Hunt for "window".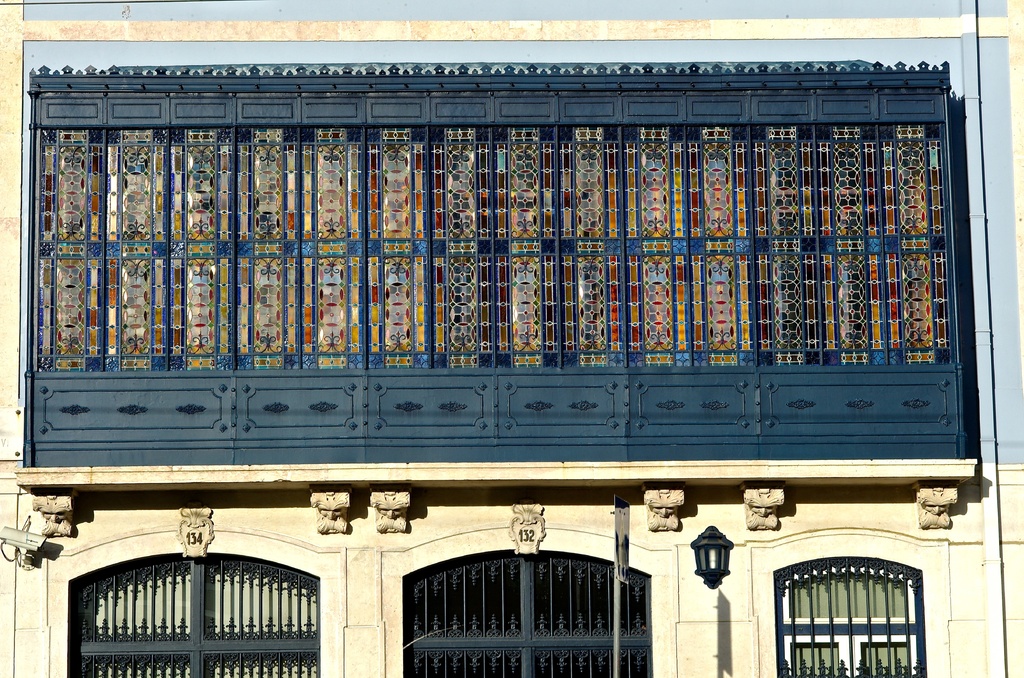
Hunted down at BBox(746, 534, 956, 677).
